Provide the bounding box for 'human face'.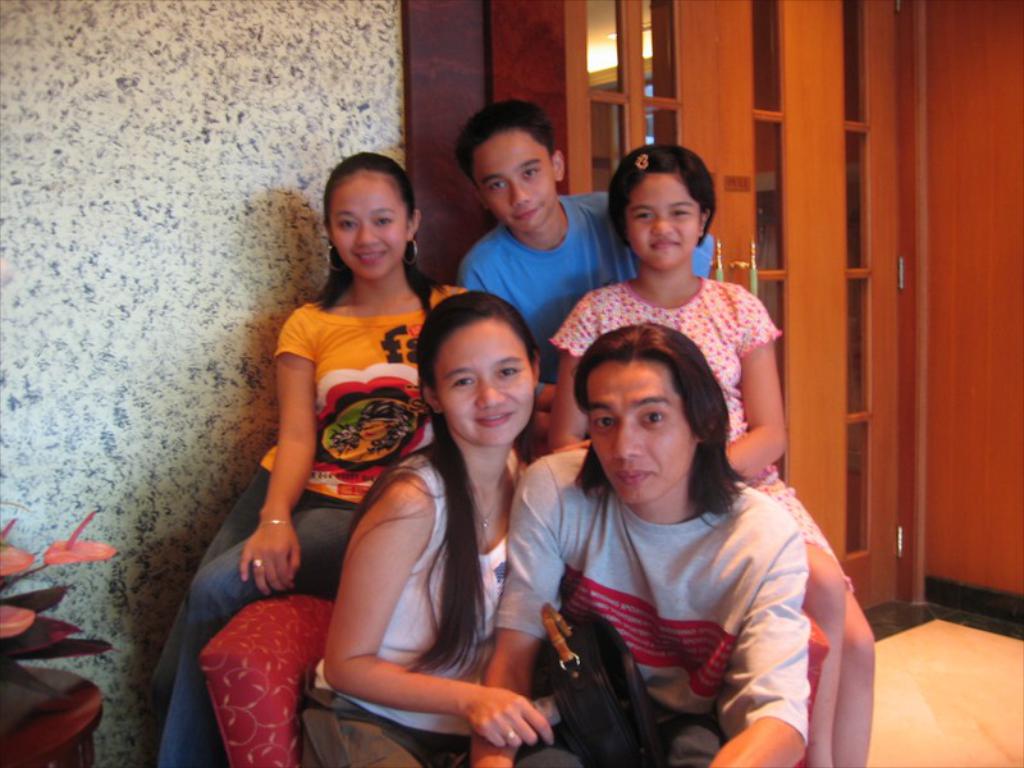
[x1=472, y1=129, x2=554, y2=230].
